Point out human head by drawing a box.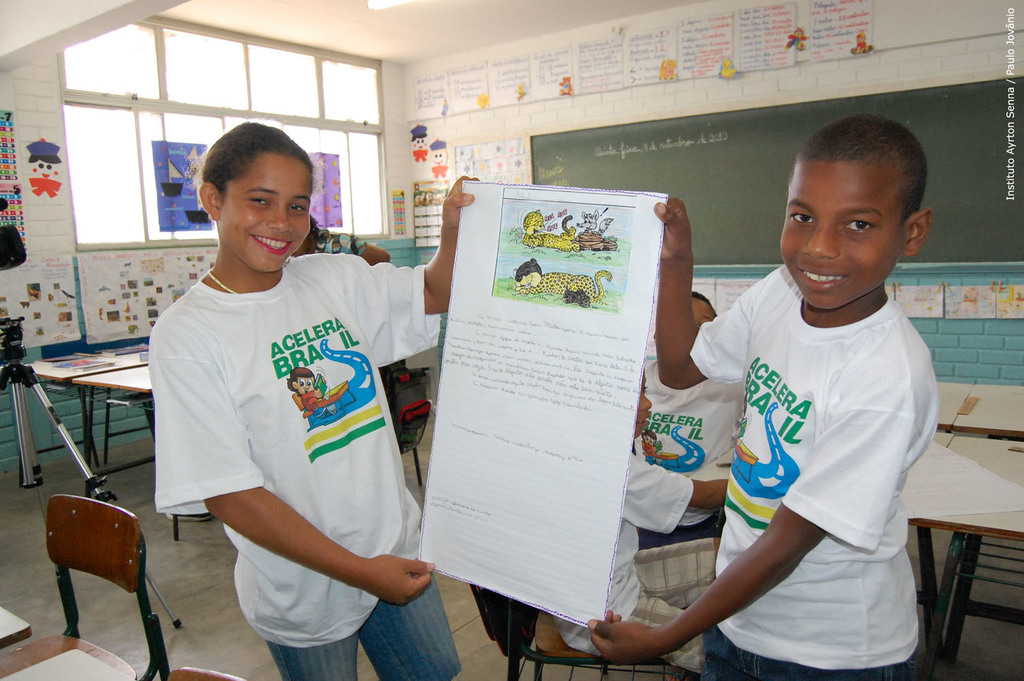
633:366:652:441.
